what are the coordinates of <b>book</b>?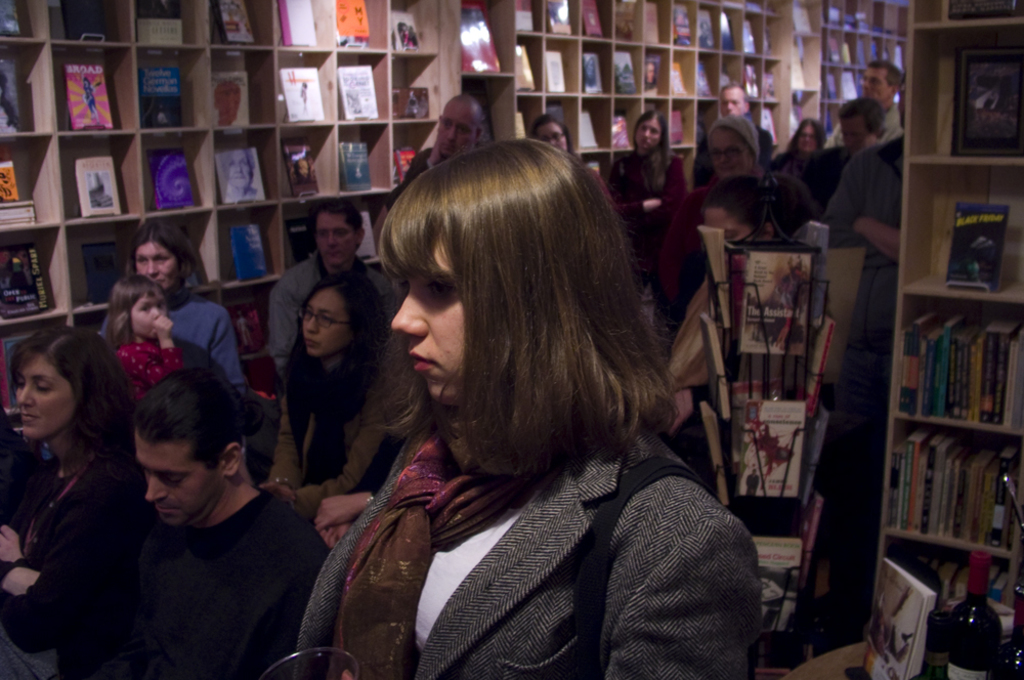
841, 44, 855, 67.
